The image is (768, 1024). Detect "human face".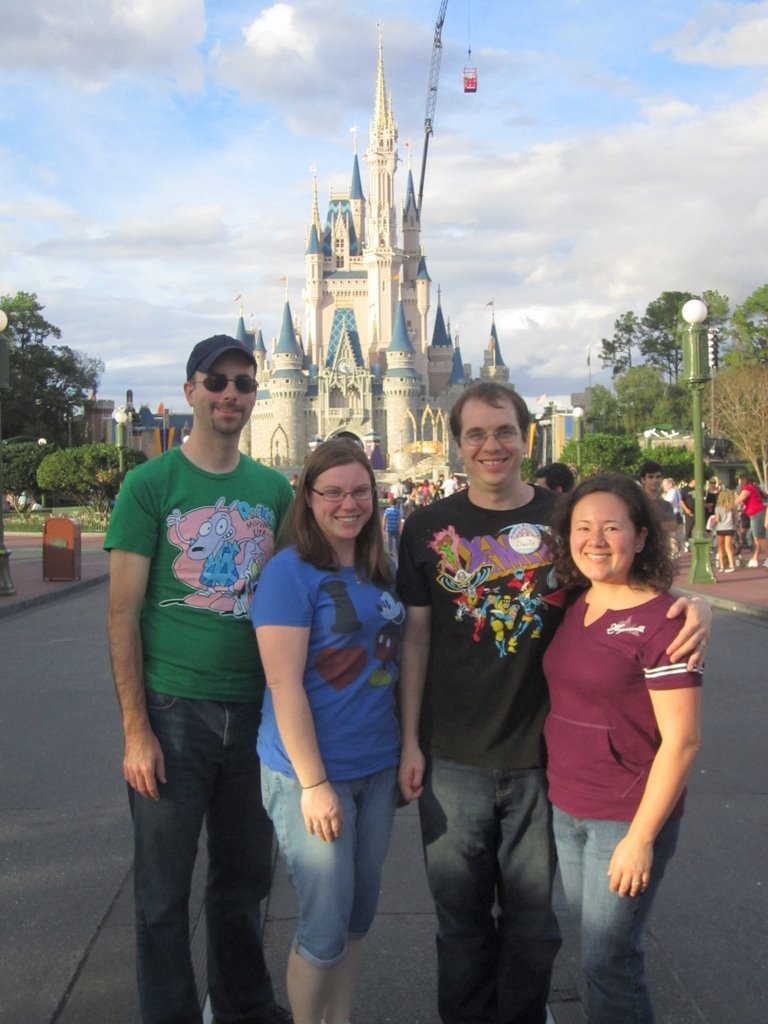
Detection: (462, 392, 526, 483).
